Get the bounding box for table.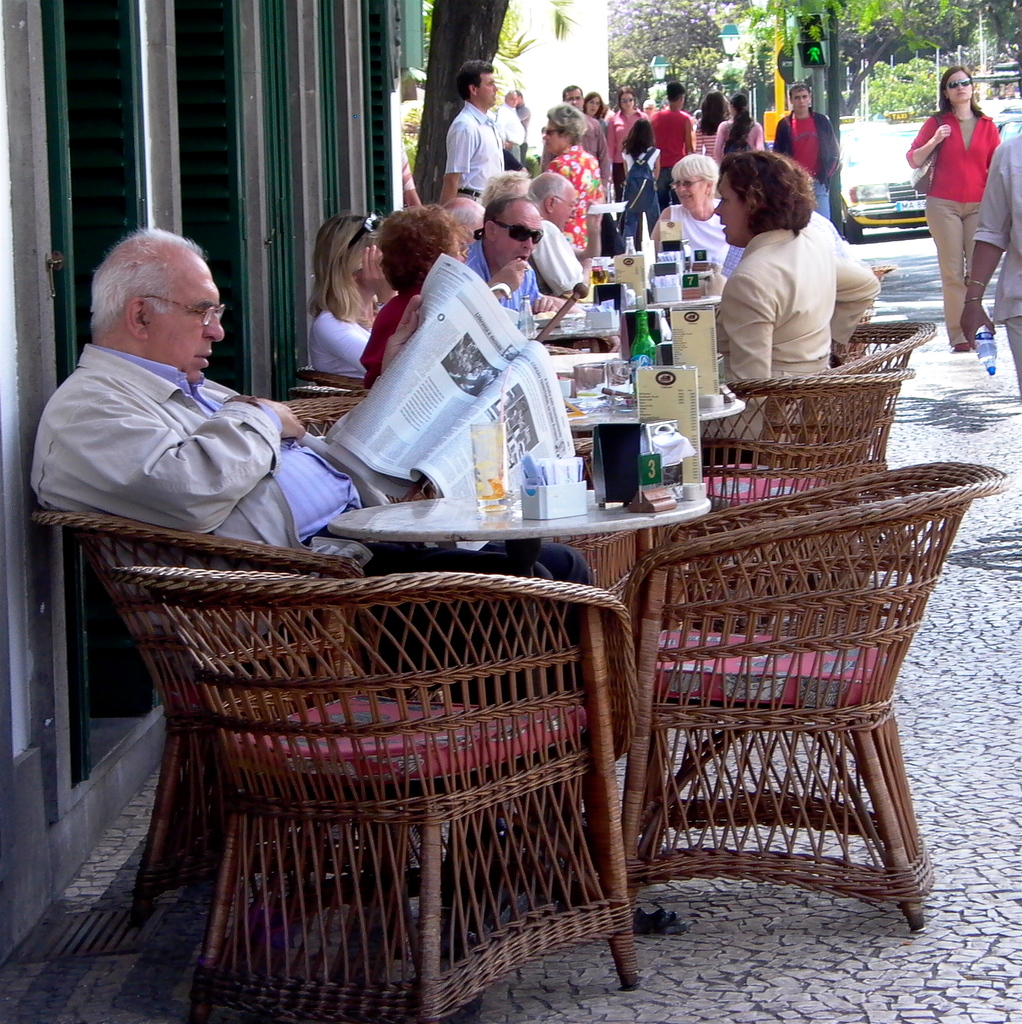
[557, 358, 753, 498].
